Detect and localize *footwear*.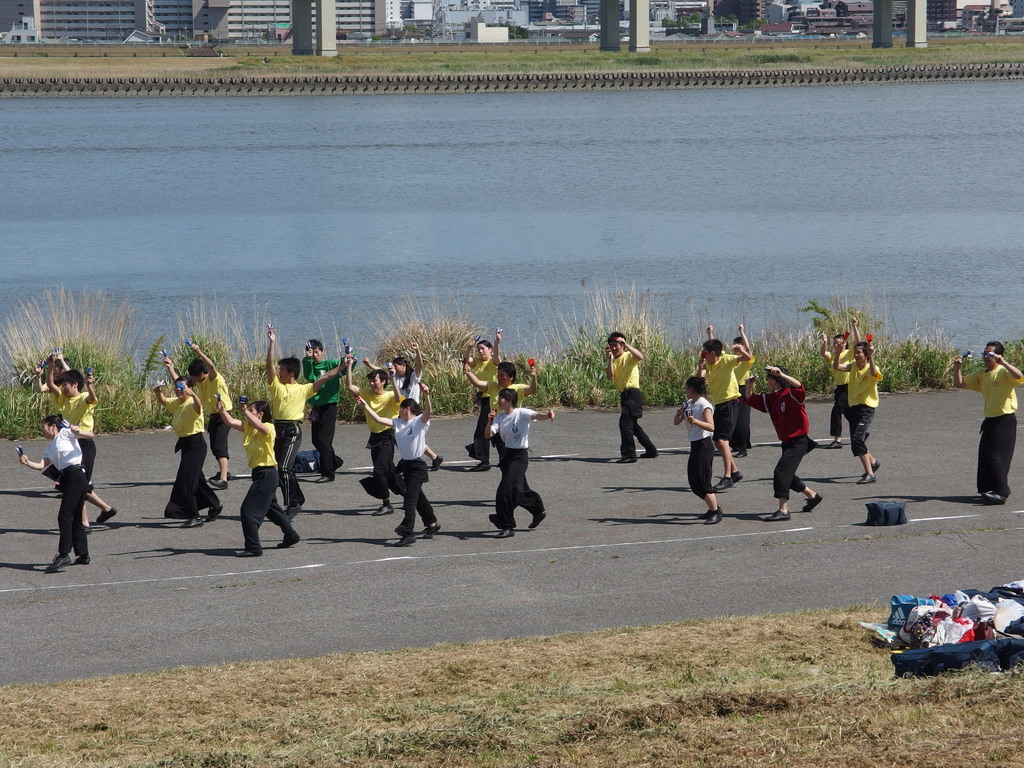
Localized at BBox(706, 509, 722, 525).
